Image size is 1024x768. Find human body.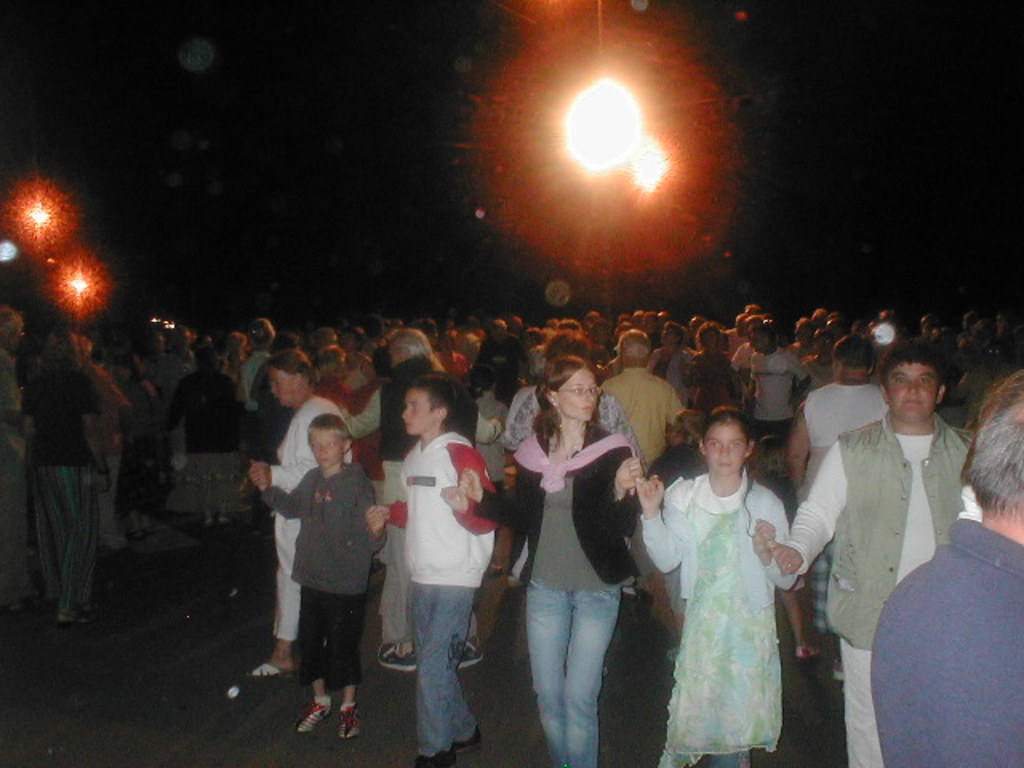
box(779, 336, 875, 520).
